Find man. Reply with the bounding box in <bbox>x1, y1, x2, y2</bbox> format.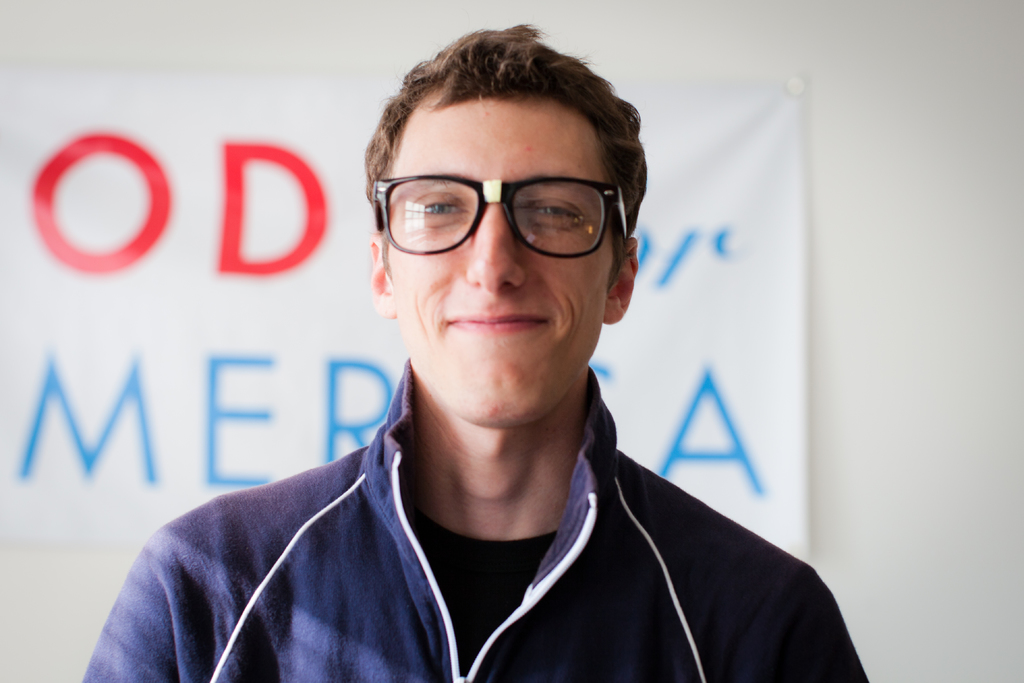
<bbox>132, 46, 851, 675</bbox>.
